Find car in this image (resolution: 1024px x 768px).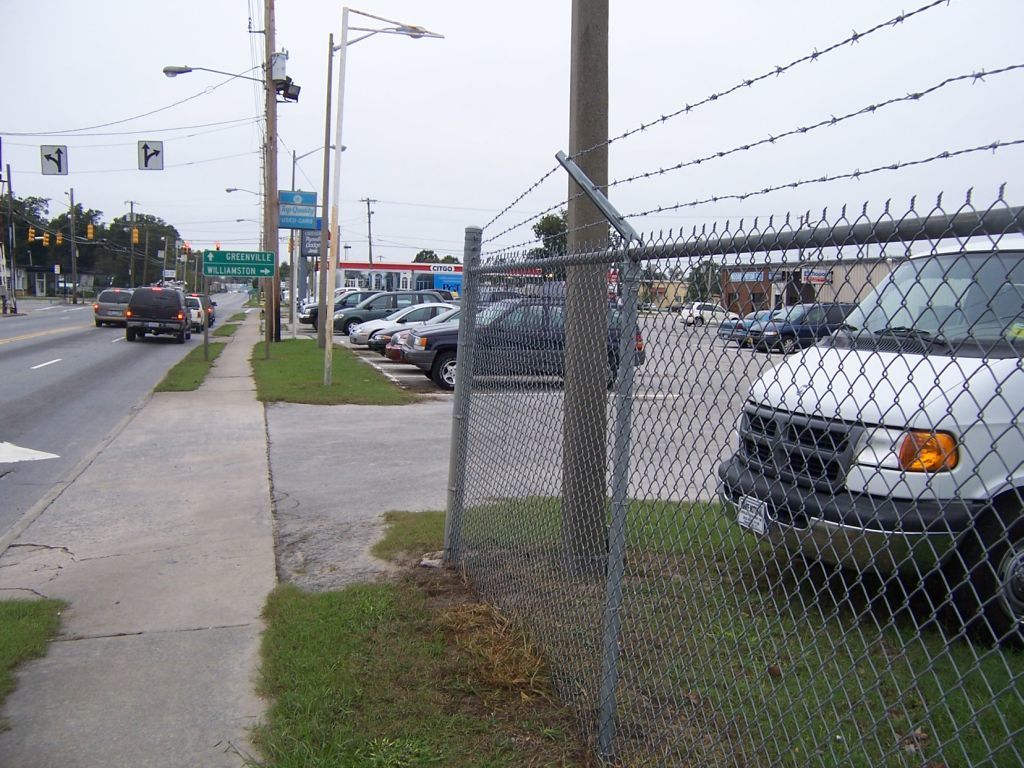
{"x1": 718, "y1": 308, "x2": 773, "y2": 346}.
